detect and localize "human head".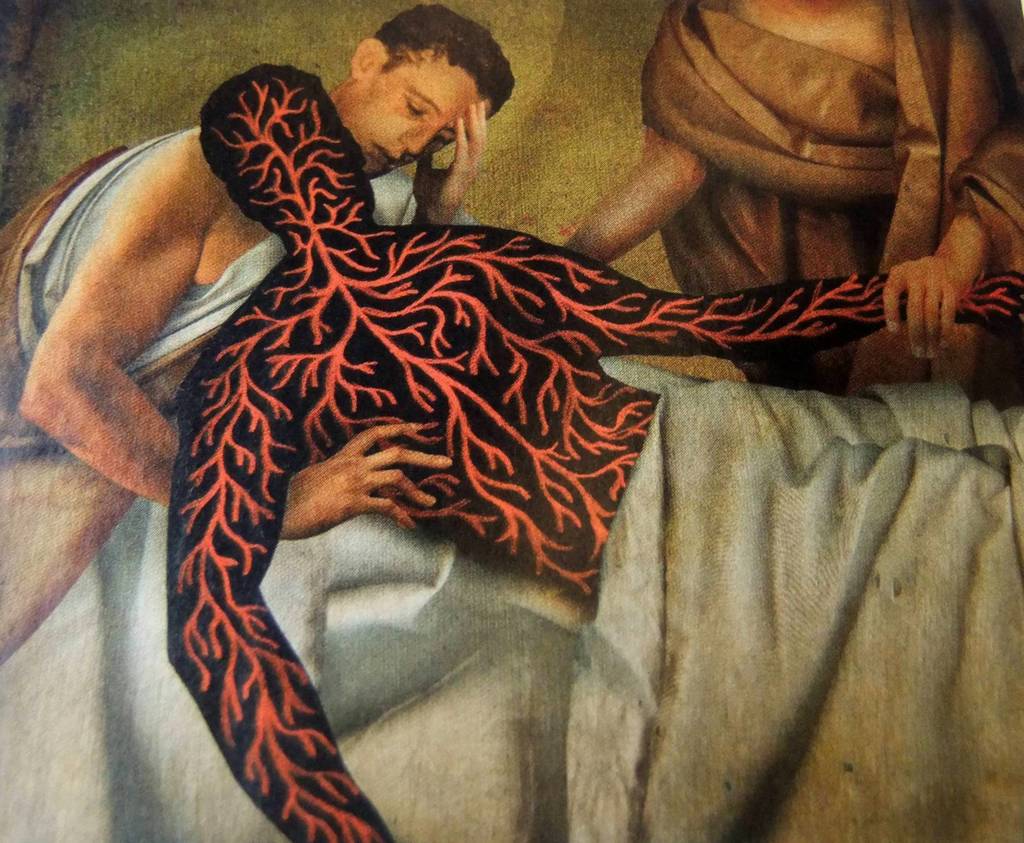
Localized at (195, 62, 383, 254).
